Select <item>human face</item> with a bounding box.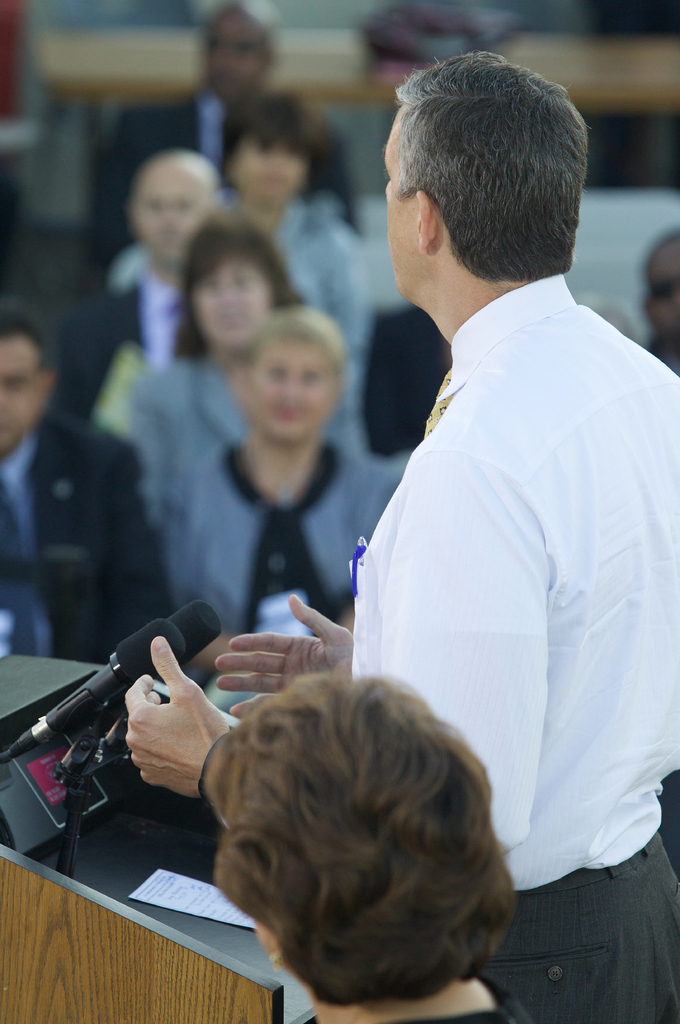
Rect(6, 329, 45, 454).
